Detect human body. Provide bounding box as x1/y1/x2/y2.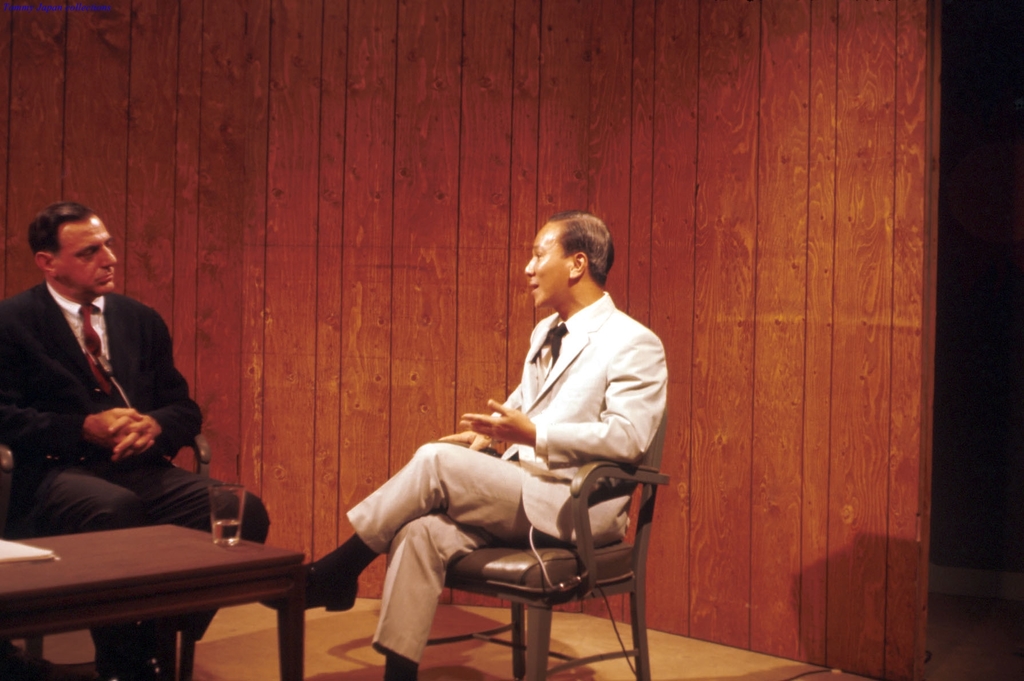
7/205/220/617.
